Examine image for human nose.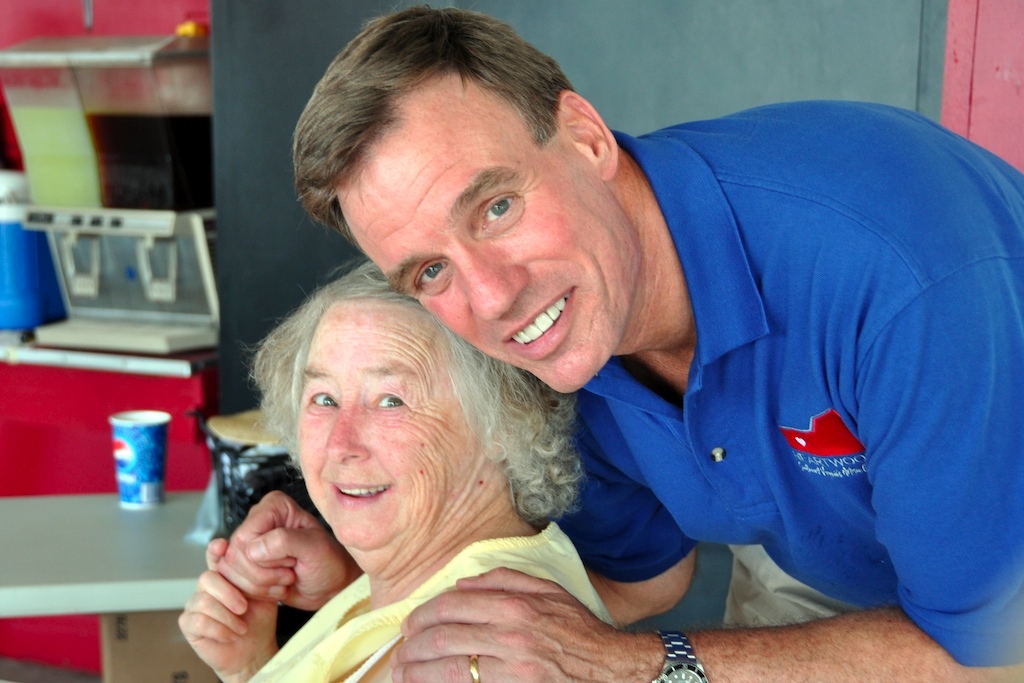
Examination result: region(453, 239, 534, 324).
